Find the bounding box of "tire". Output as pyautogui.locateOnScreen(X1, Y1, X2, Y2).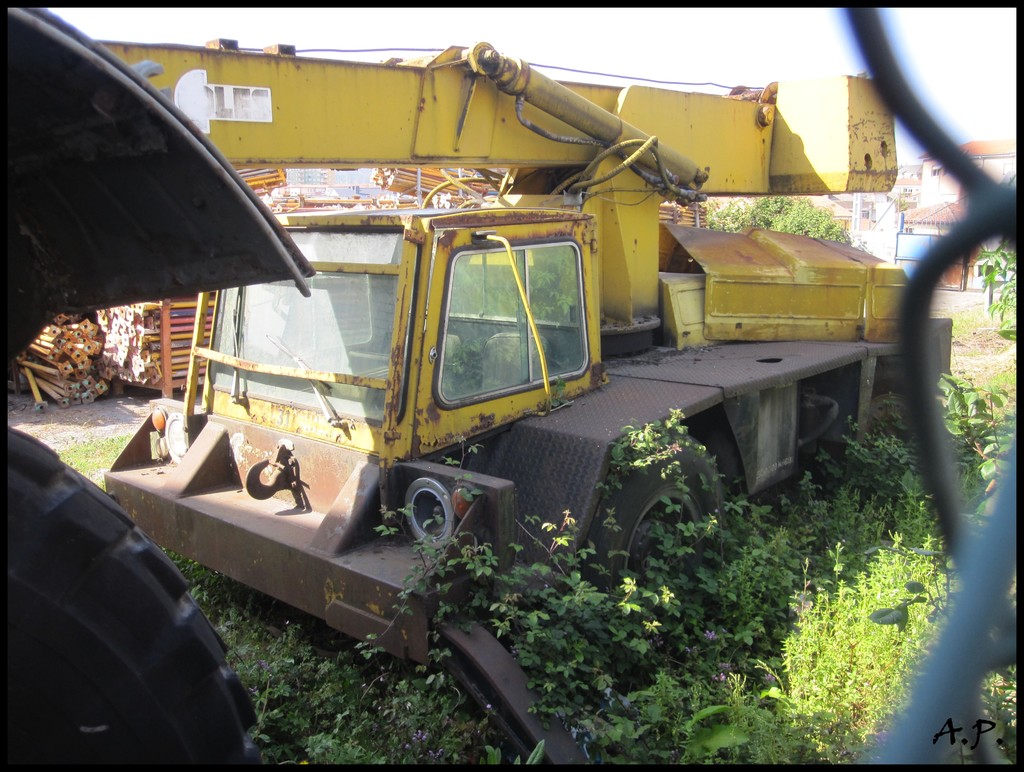
pyautogui.locateOnScreen(831, 365, 915, 456).
